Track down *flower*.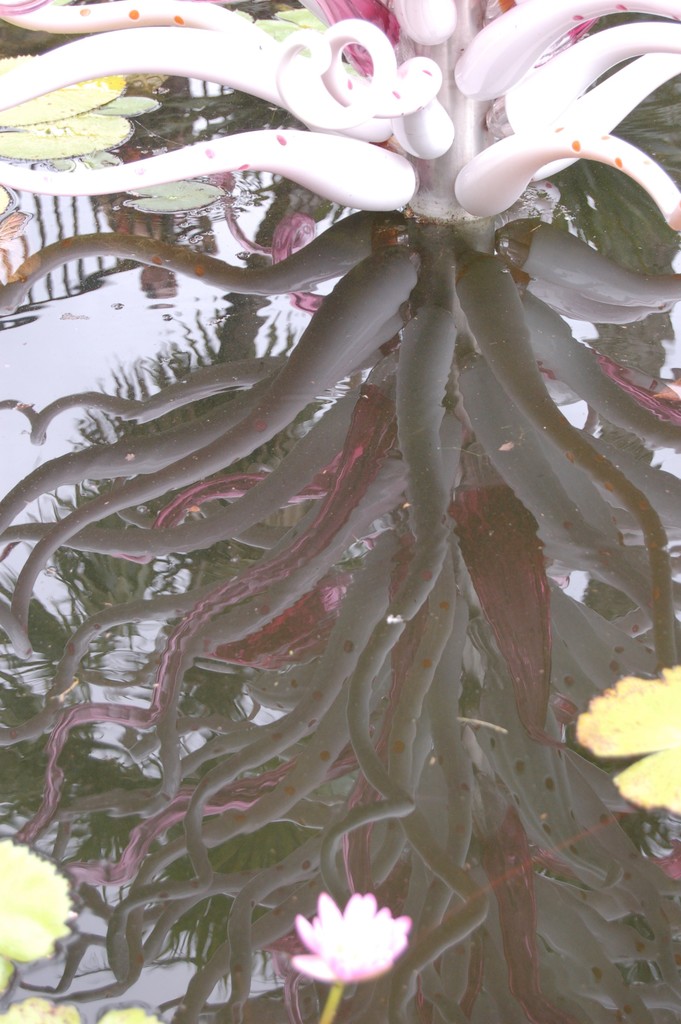
Tracked to <region>573, 662, 680, 806</region>.
